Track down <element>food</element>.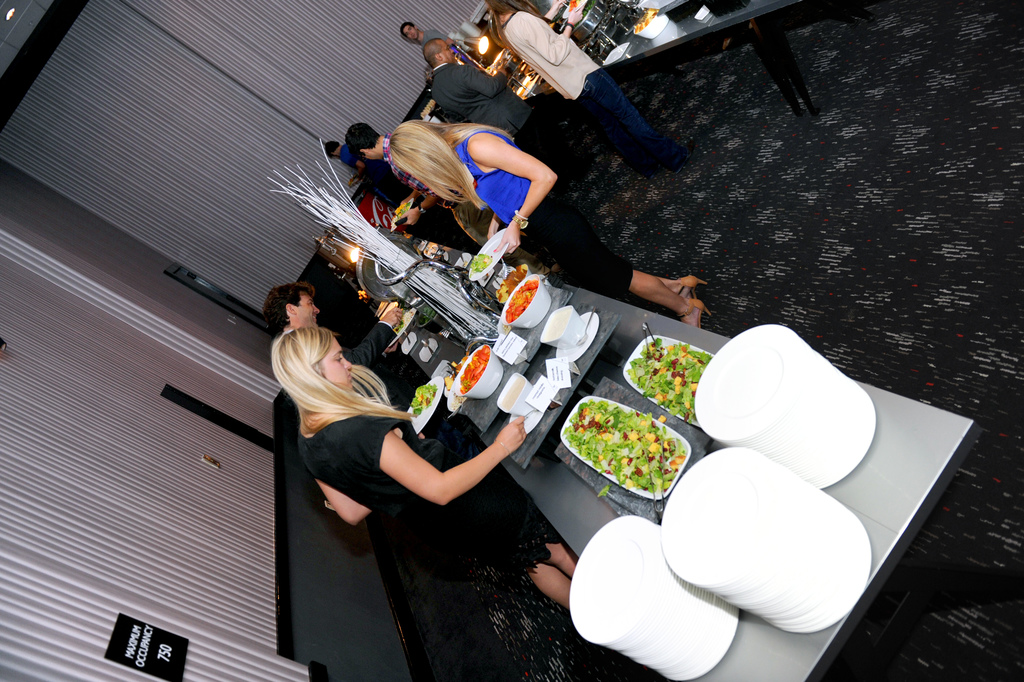
Tracked to detection(450, 389, 467, 409).
